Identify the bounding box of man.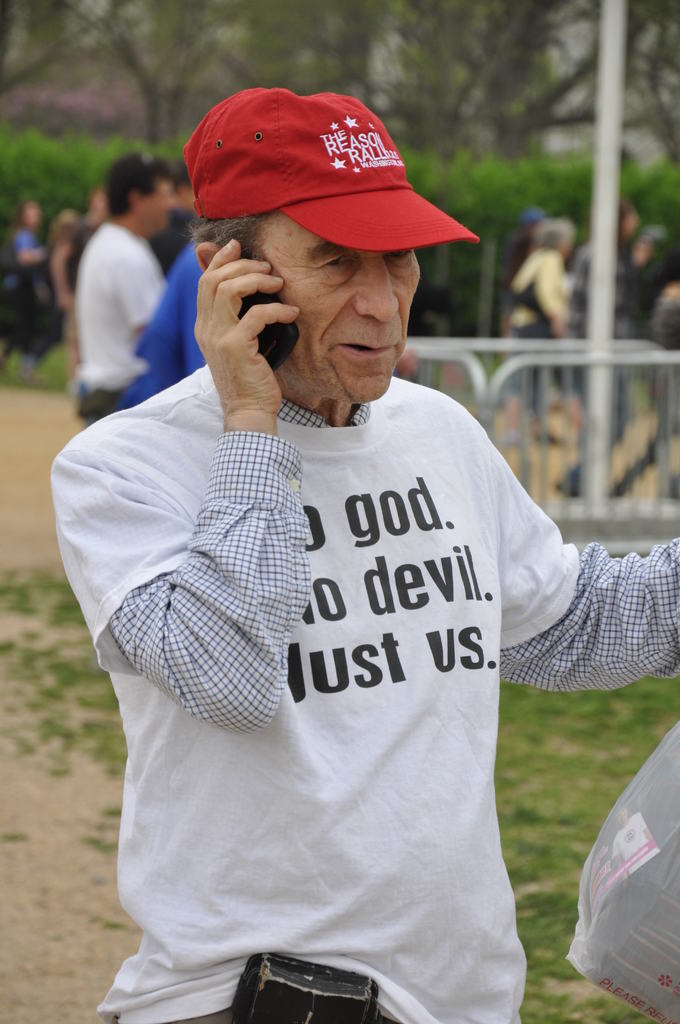
{"x1": 36, "y1": 85, "x2": 679, "y2": 1023}.
